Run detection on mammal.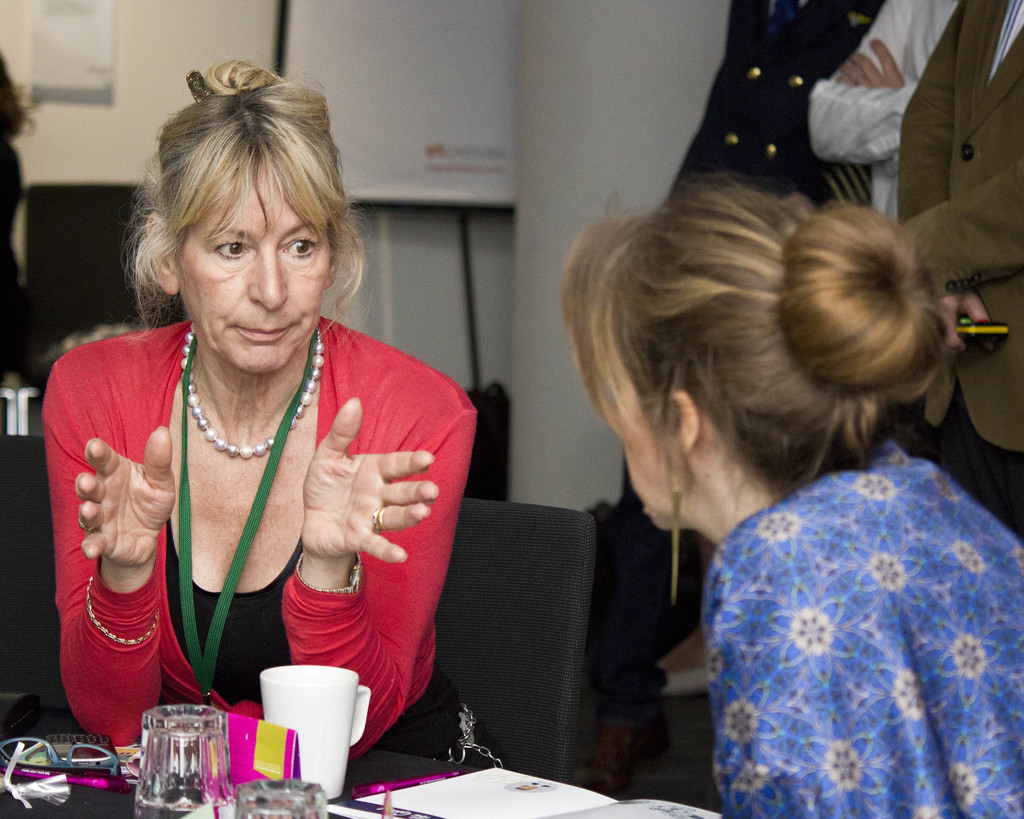
Result: 557 168 1023 818.
